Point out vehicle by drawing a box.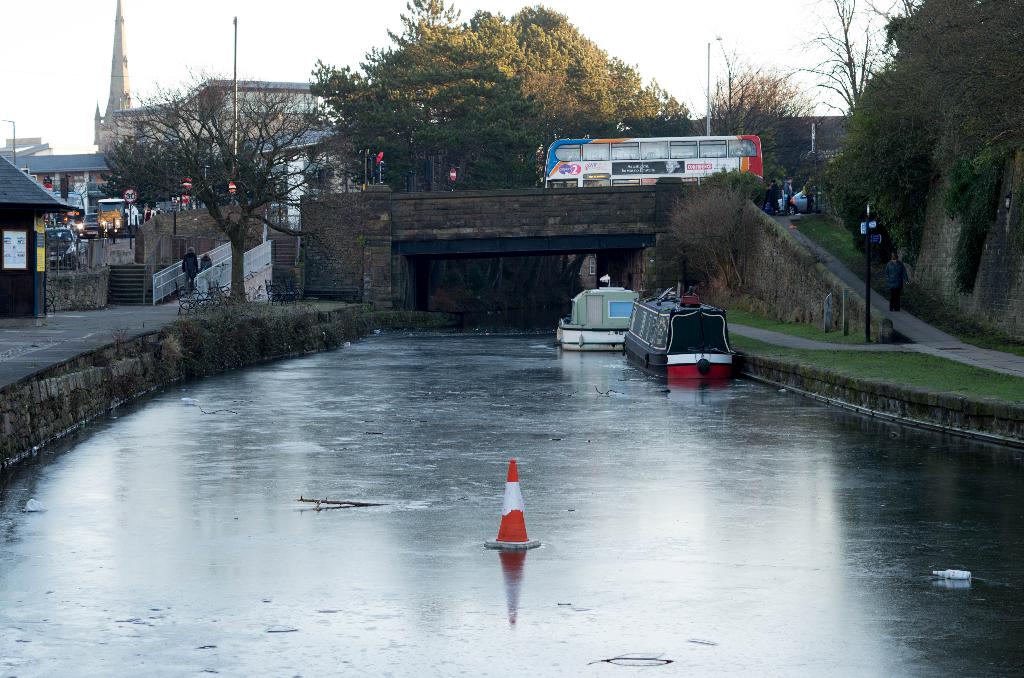
79 213 102 239.
